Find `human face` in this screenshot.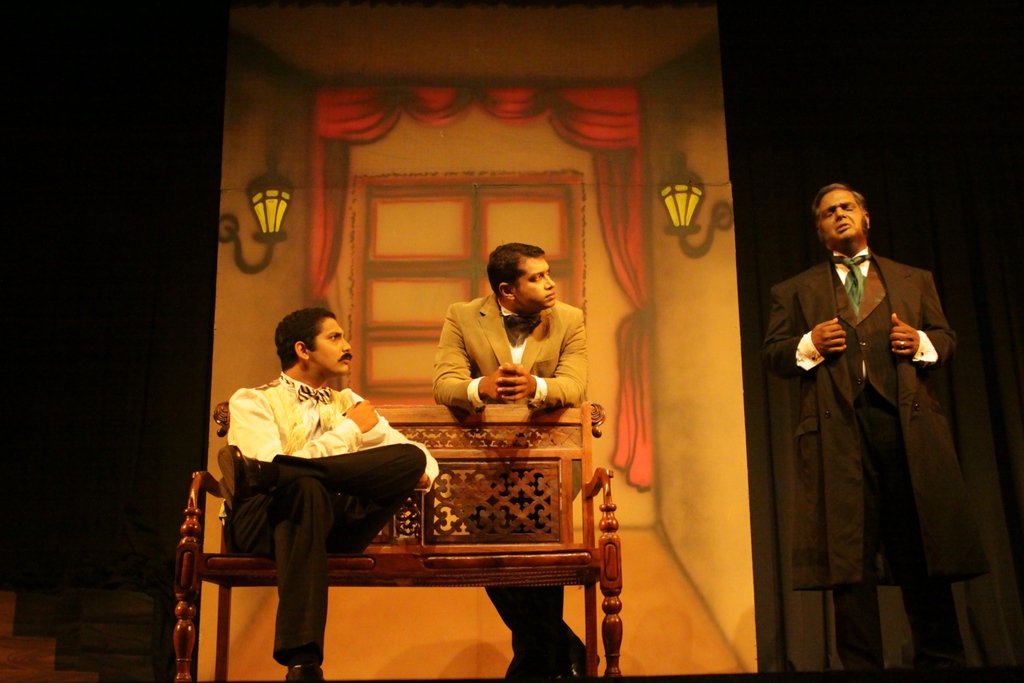
The bounding box for `human face` is <region>822, 192, 863, 242</region>.
